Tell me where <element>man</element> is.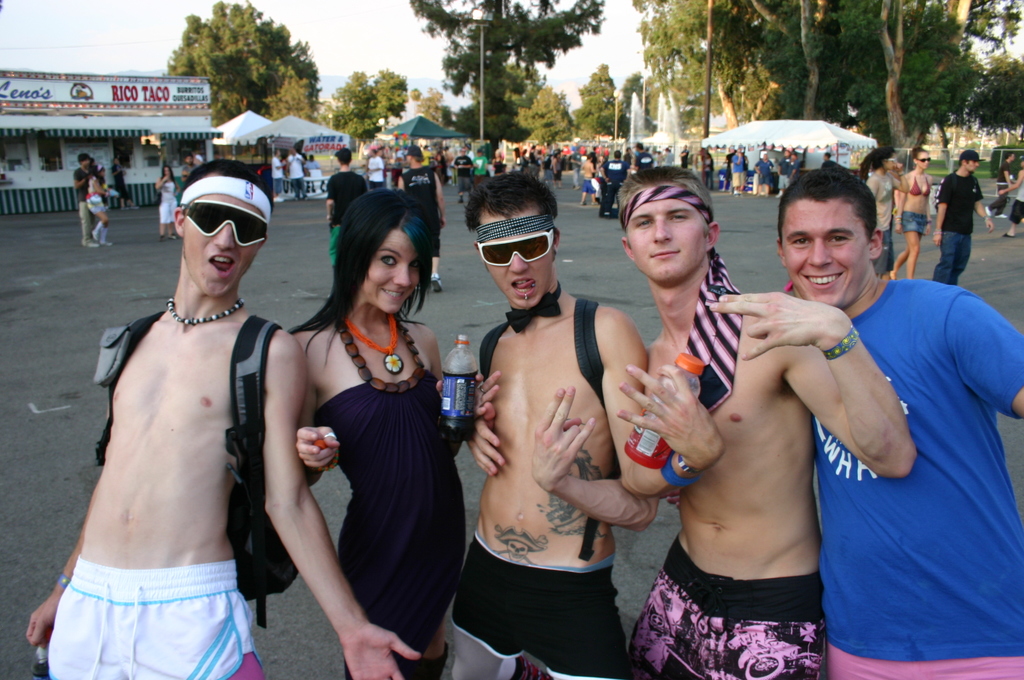
<element>man</element> is at 634, 138, 653, 172.
